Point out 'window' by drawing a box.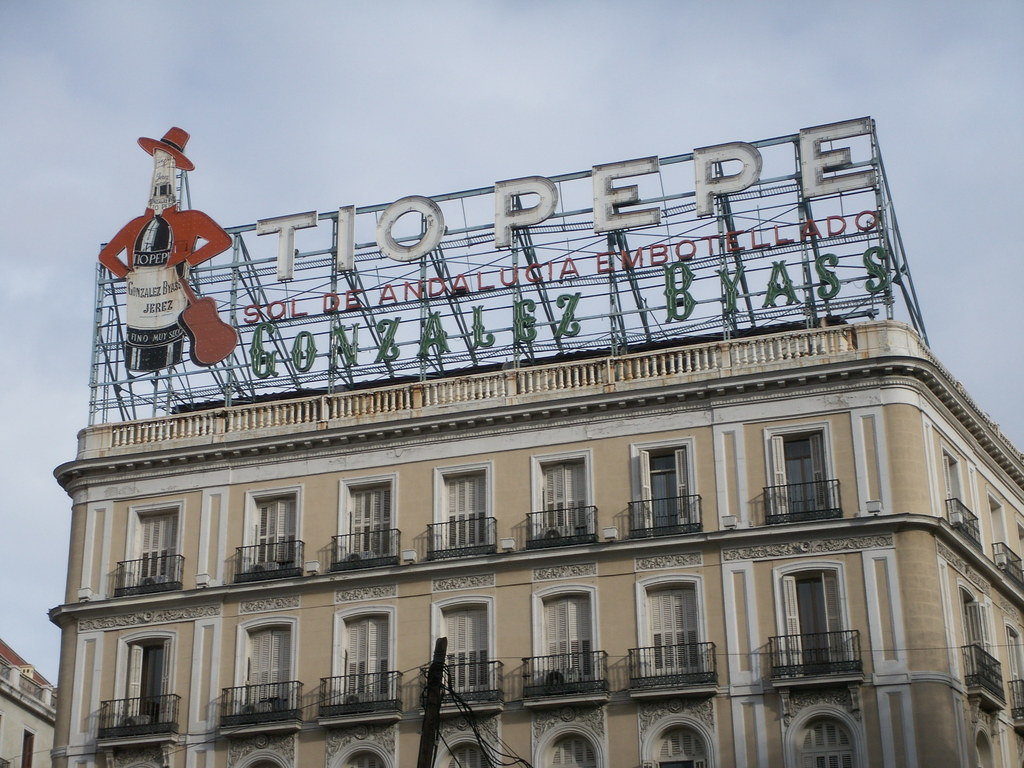
bbox=(540, 733, 602, 767).
